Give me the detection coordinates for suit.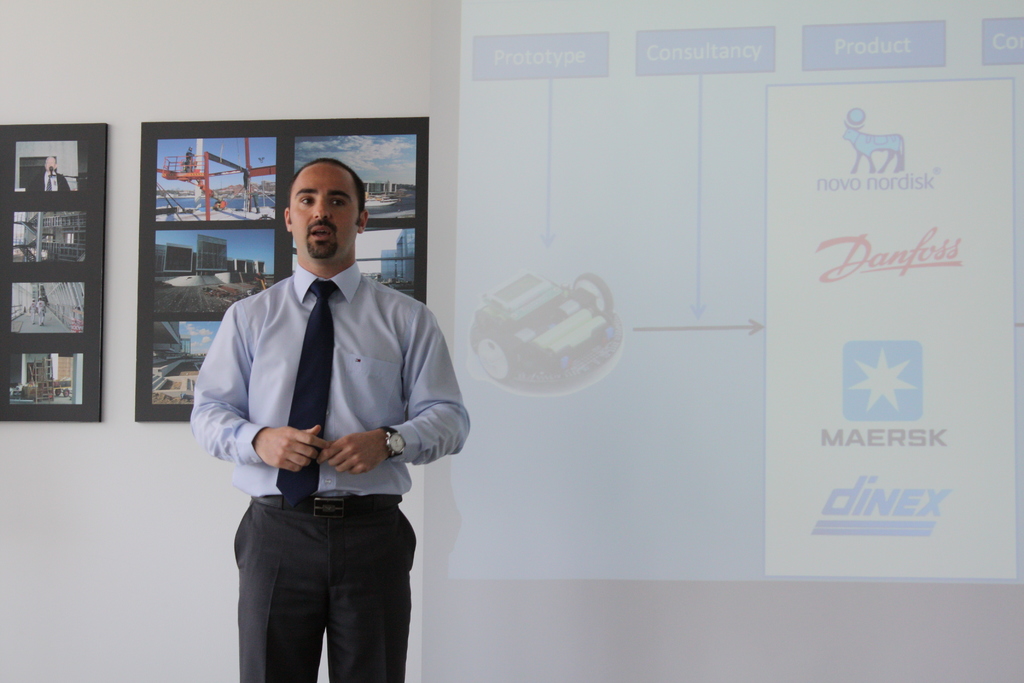
<bbox>33, 169, 70, 194</bbox>.
